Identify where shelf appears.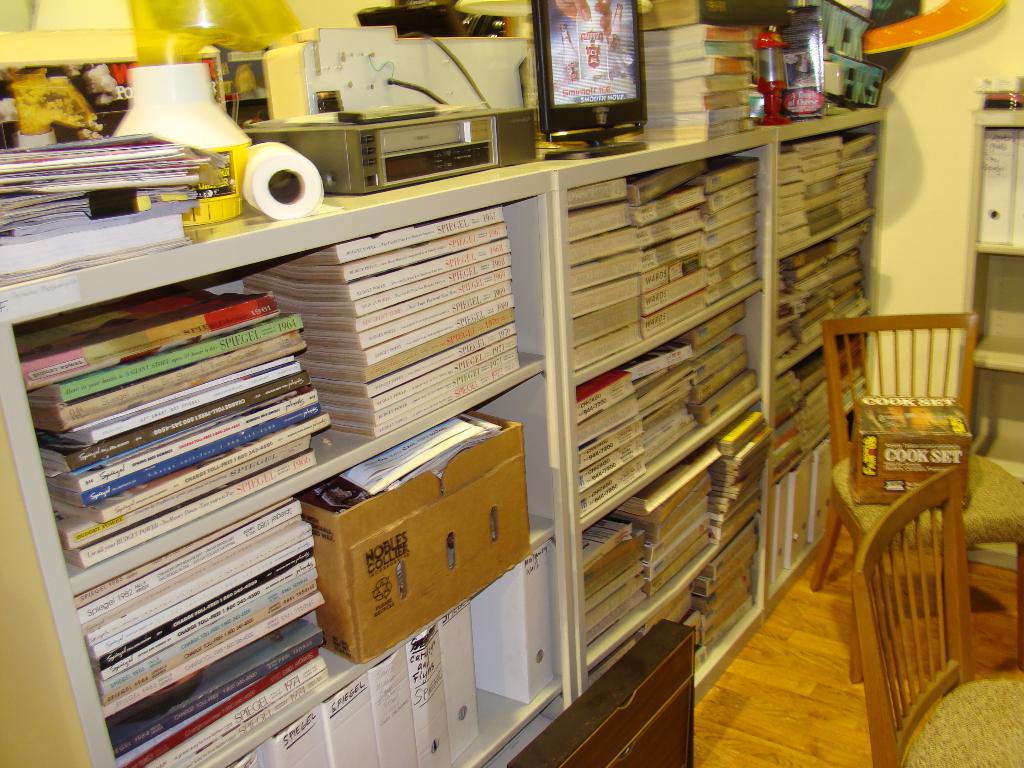
Appears at <bbox>33, 63, 952, 735</bbox>.
